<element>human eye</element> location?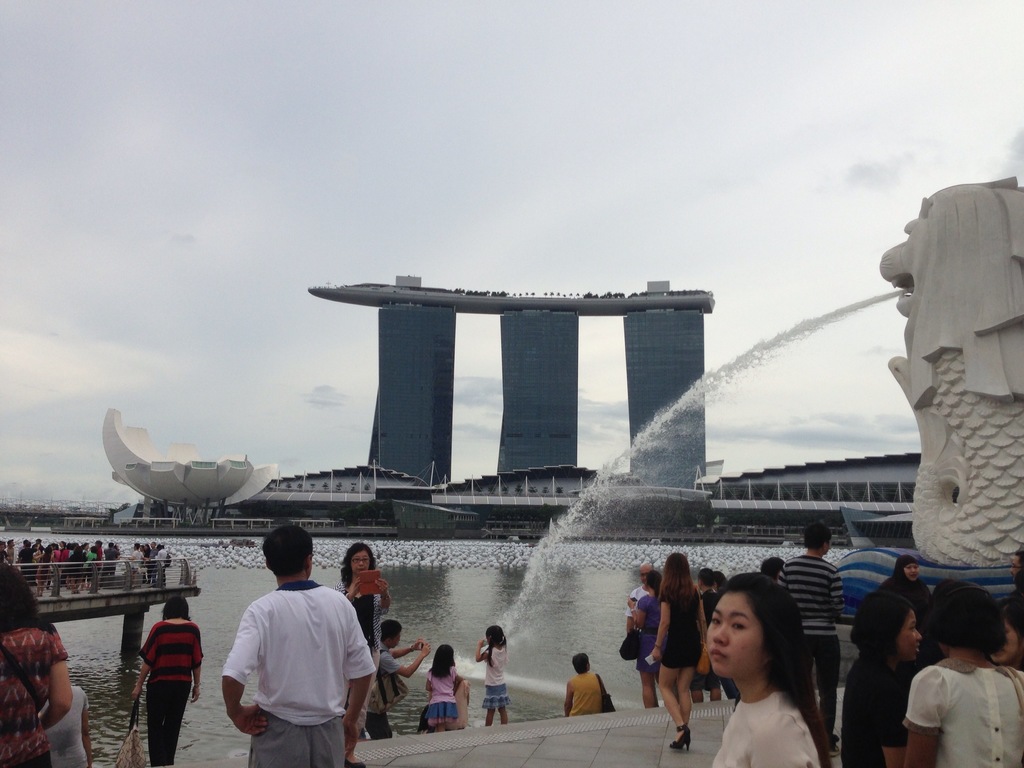
select_region(732, 619, 748, 634)
